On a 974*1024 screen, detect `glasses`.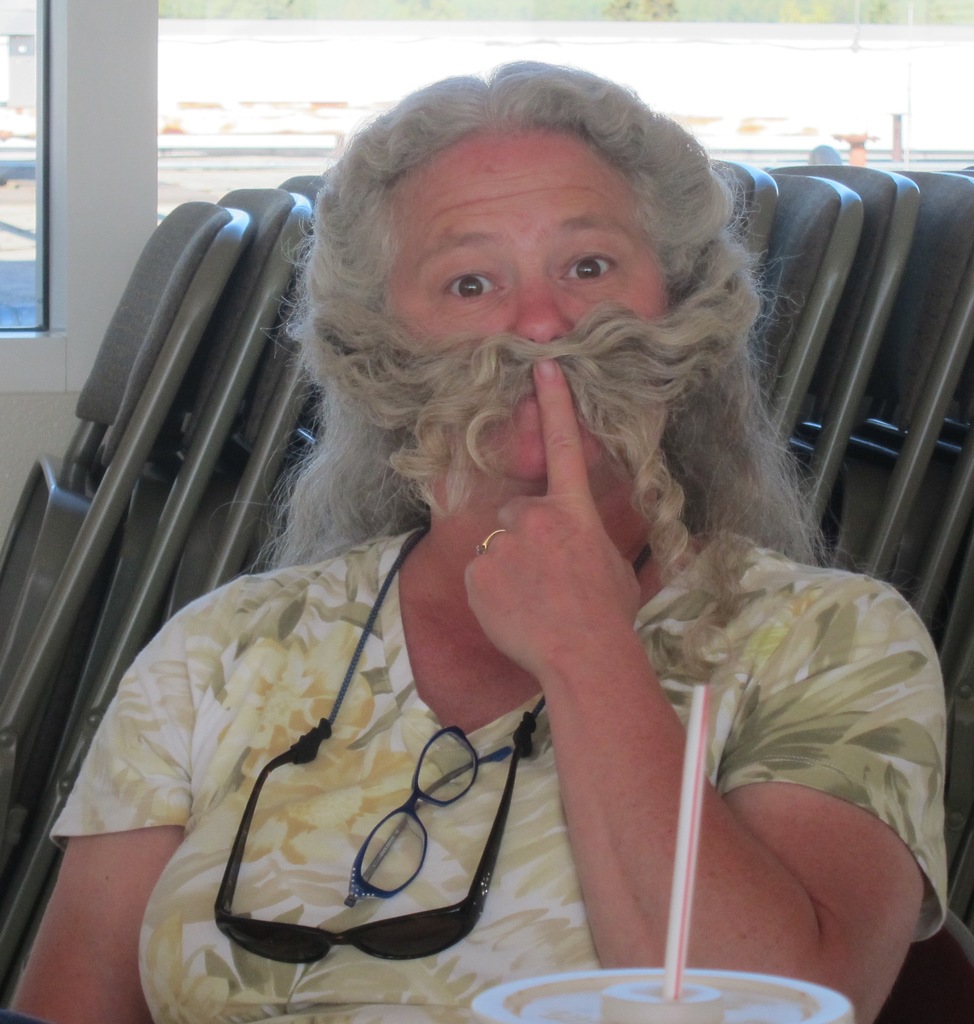
349, 726, 511, 902.
